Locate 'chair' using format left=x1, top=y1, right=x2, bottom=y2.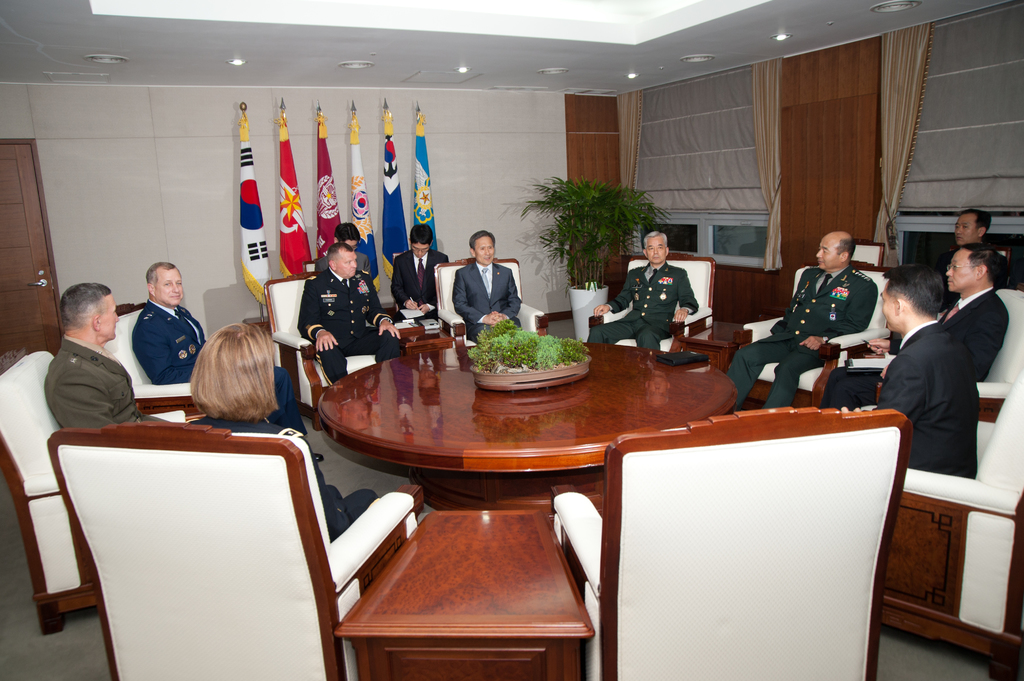
left=100, top=309, right=216, bottom=413.
